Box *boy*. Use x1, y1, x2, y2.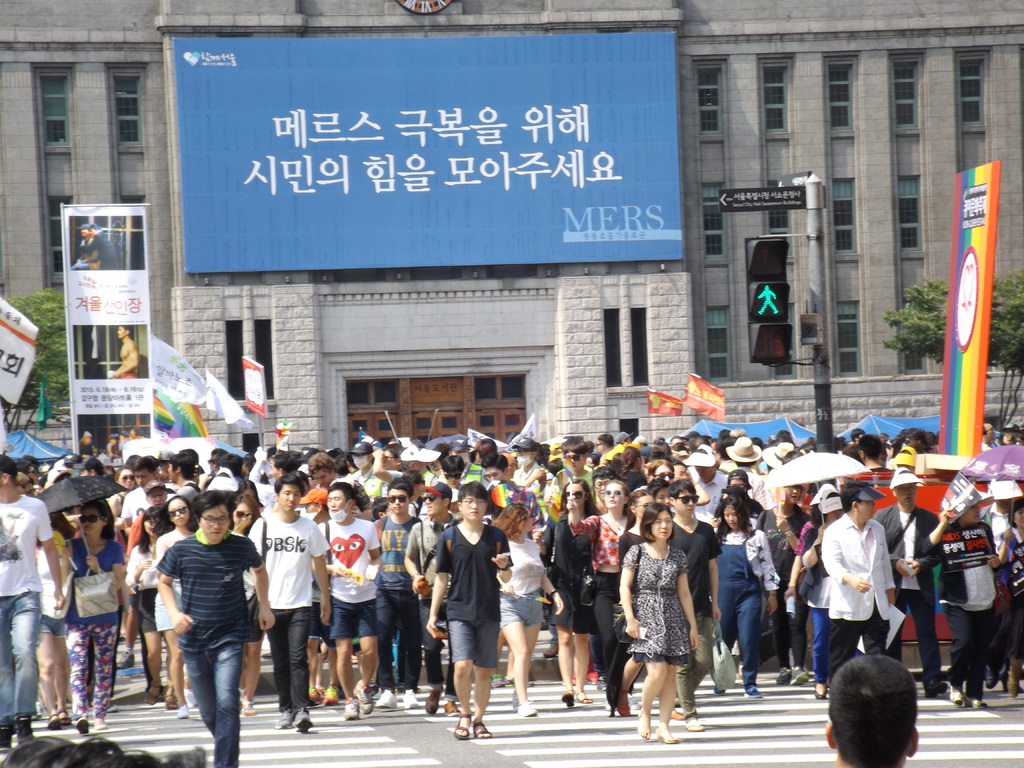
403, 479, 454, 709.
